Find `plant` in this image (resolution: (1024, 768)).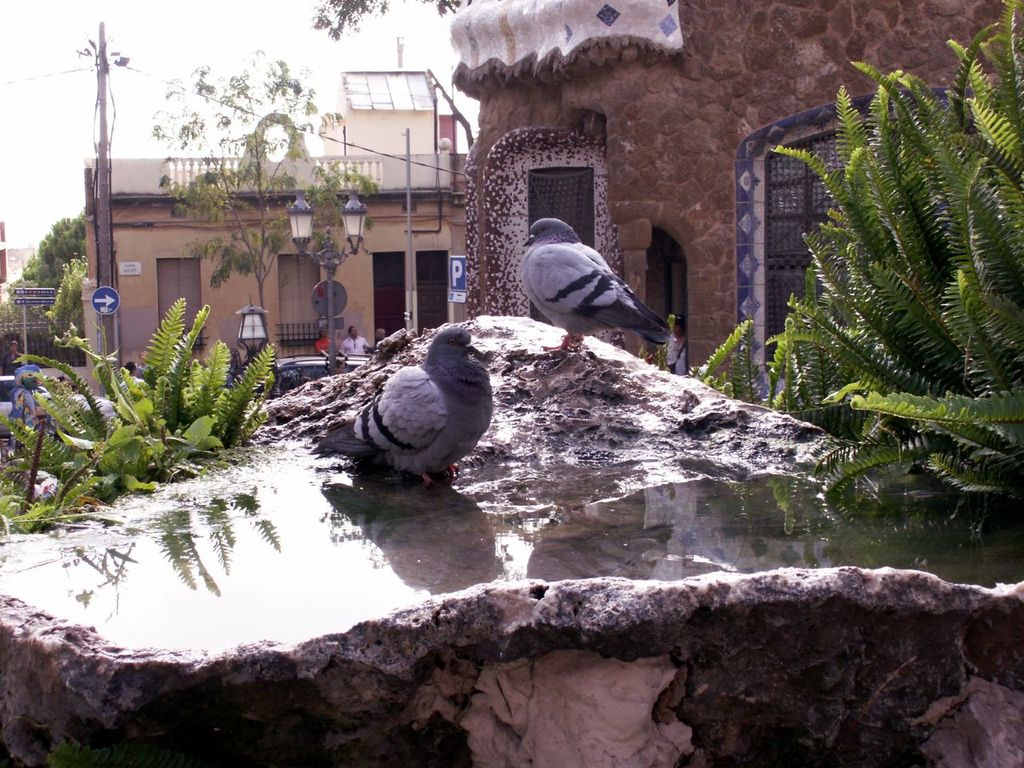
(758,0,1009,597).
